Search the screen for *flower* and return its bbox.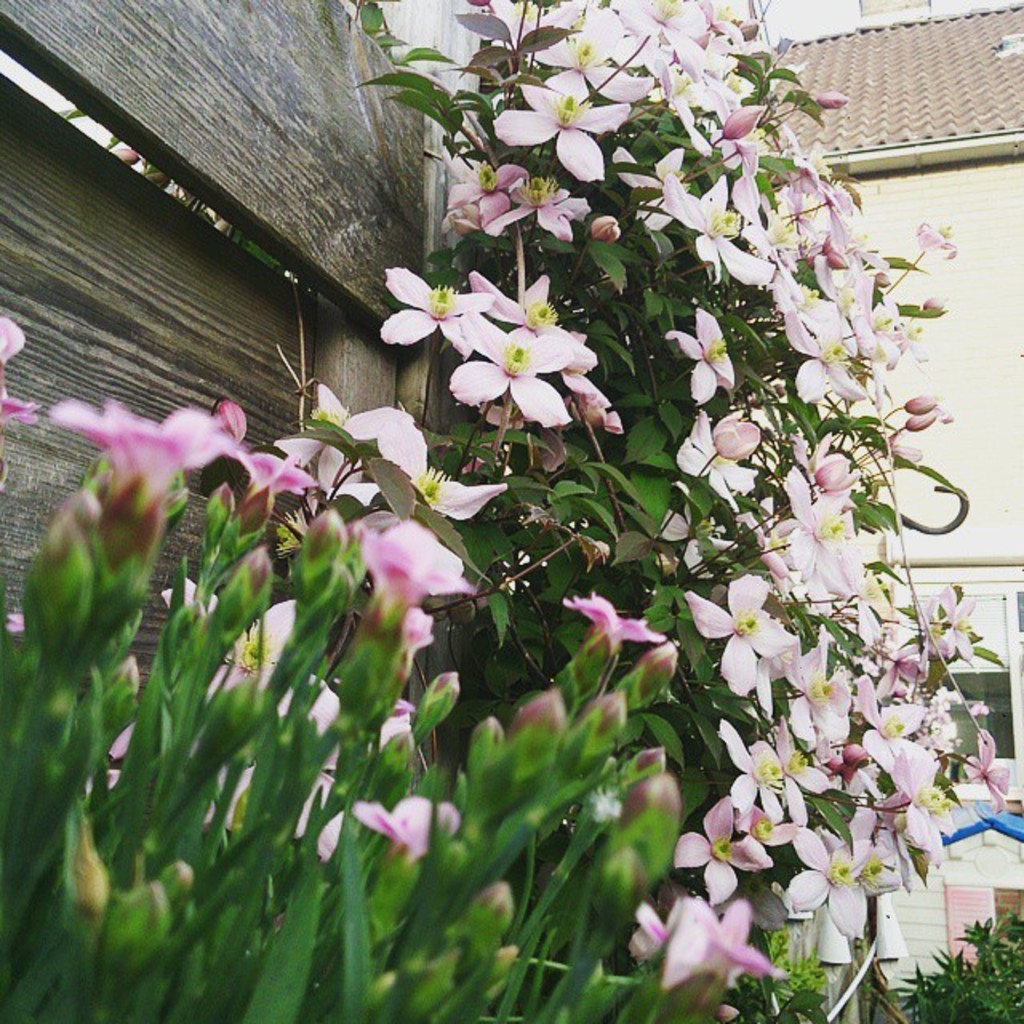
Found: (left=432, top=306, right=598, bottom=430).
